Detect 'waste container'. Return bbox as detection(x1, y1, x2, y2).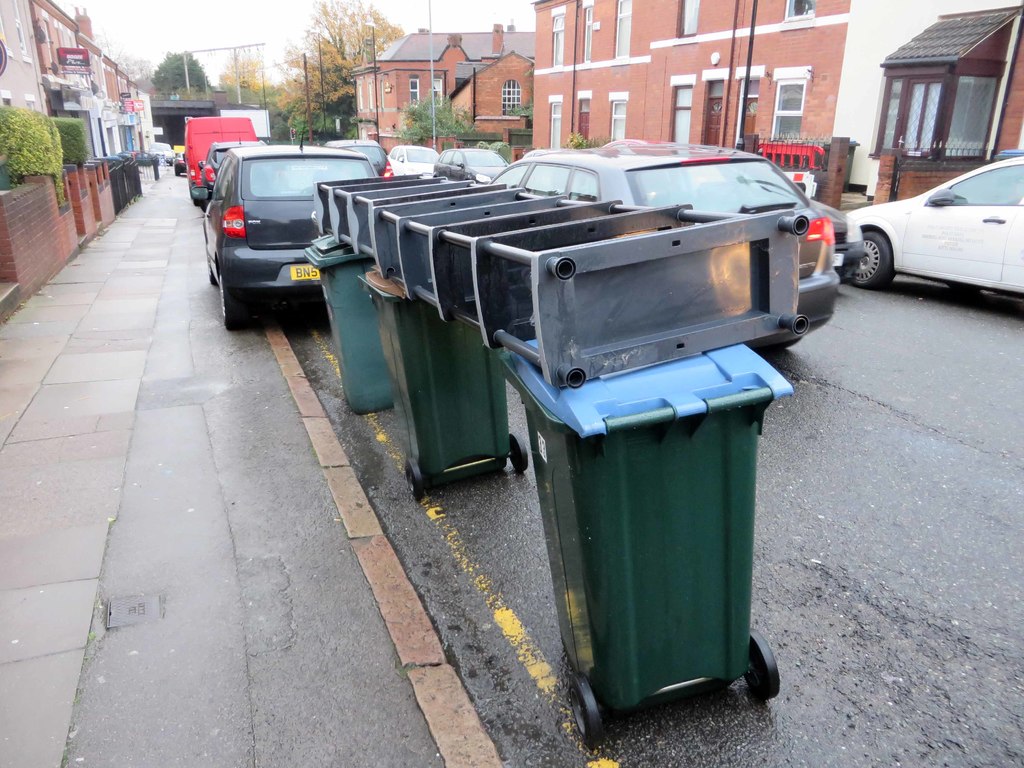
detection(358, 258, 528, 496).
